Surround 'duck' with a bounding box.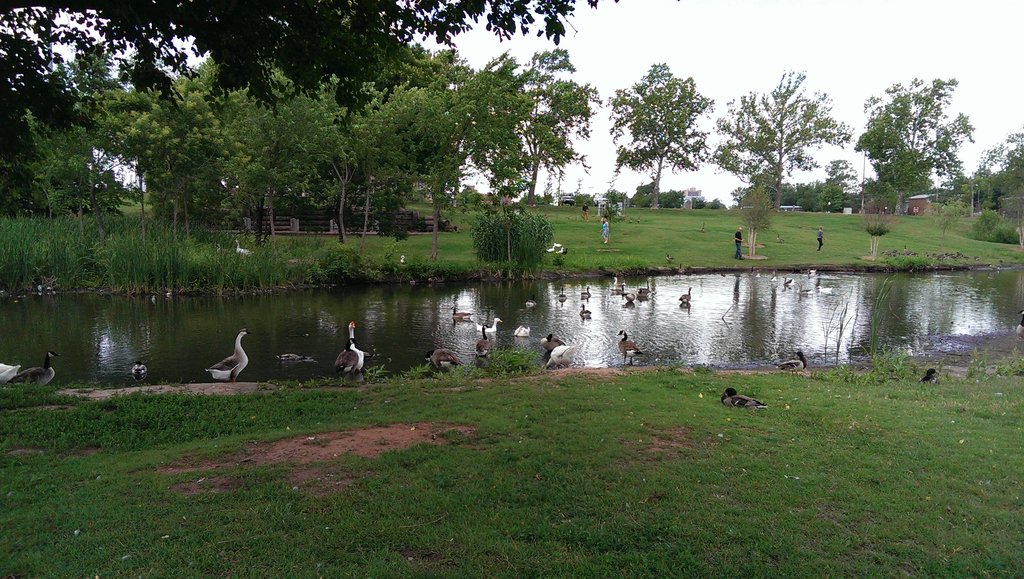
(left=582, top=307, right=592, bottom=318).
